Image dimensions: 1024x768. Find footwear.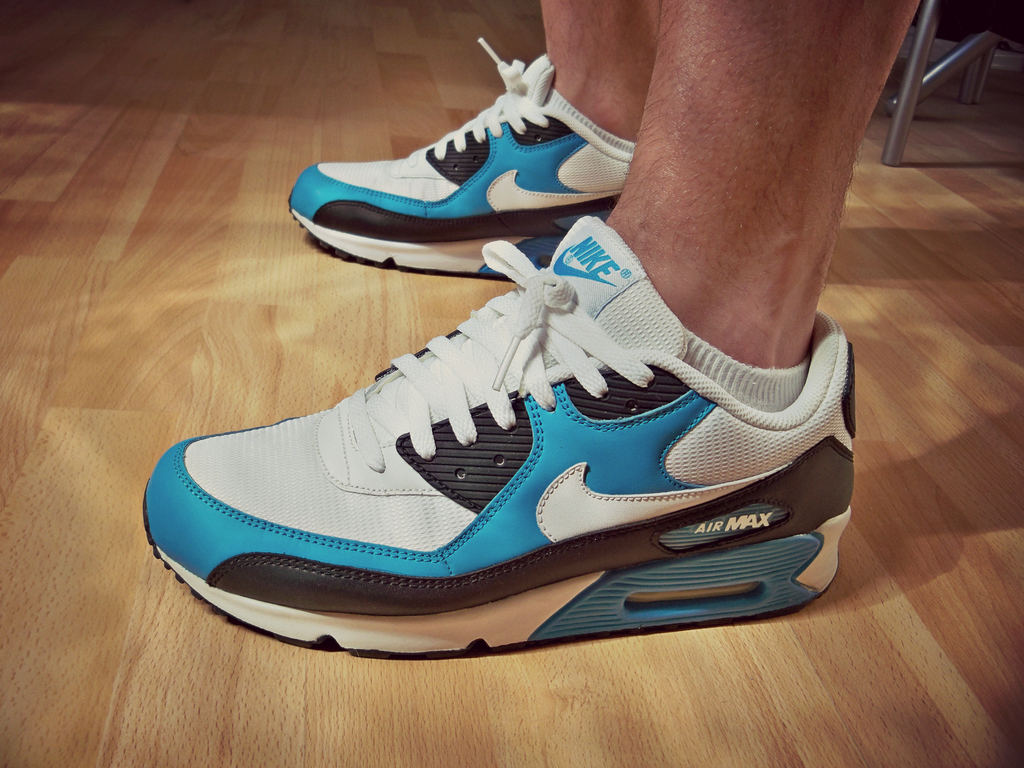
pyautogui.locateOnScreen(284, 33, 648, 282).
